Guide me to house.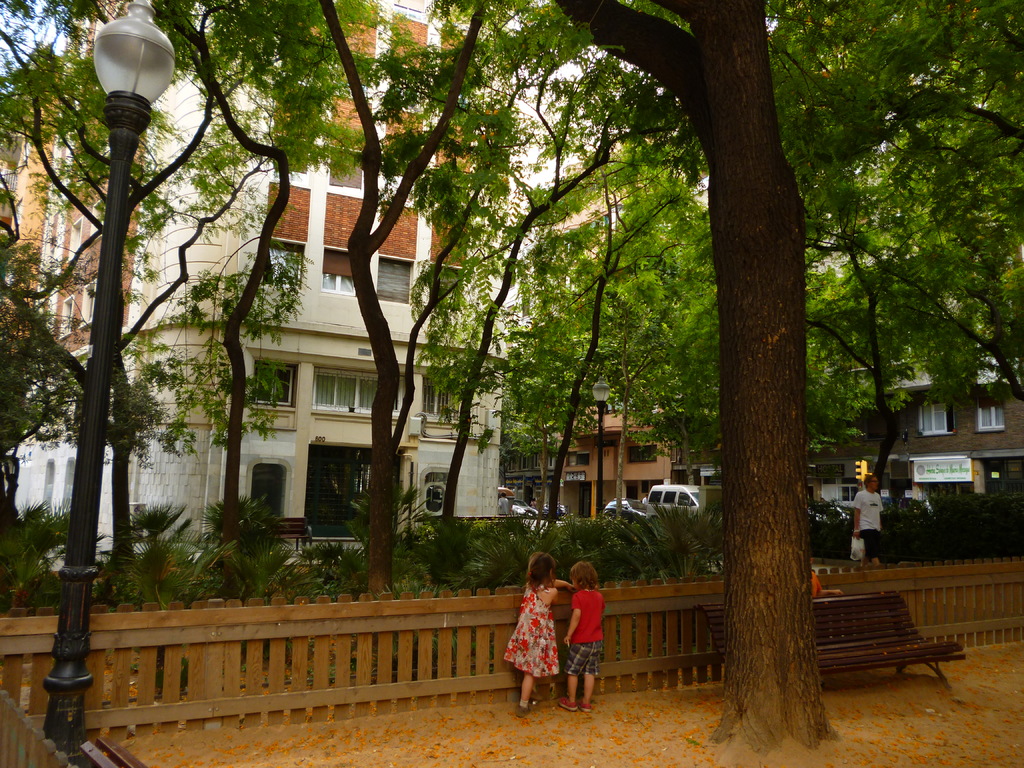
Guidance: (499, 396, 670, 528).
